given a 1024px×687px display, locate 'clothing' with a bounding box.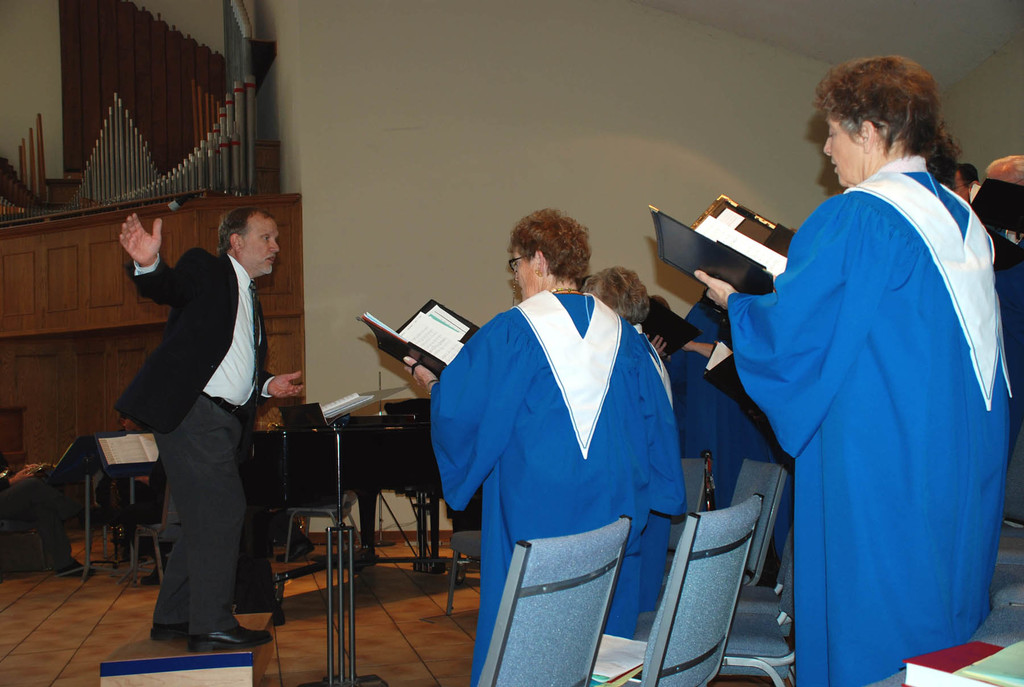
Located: box(115, 246, 278, 633).
